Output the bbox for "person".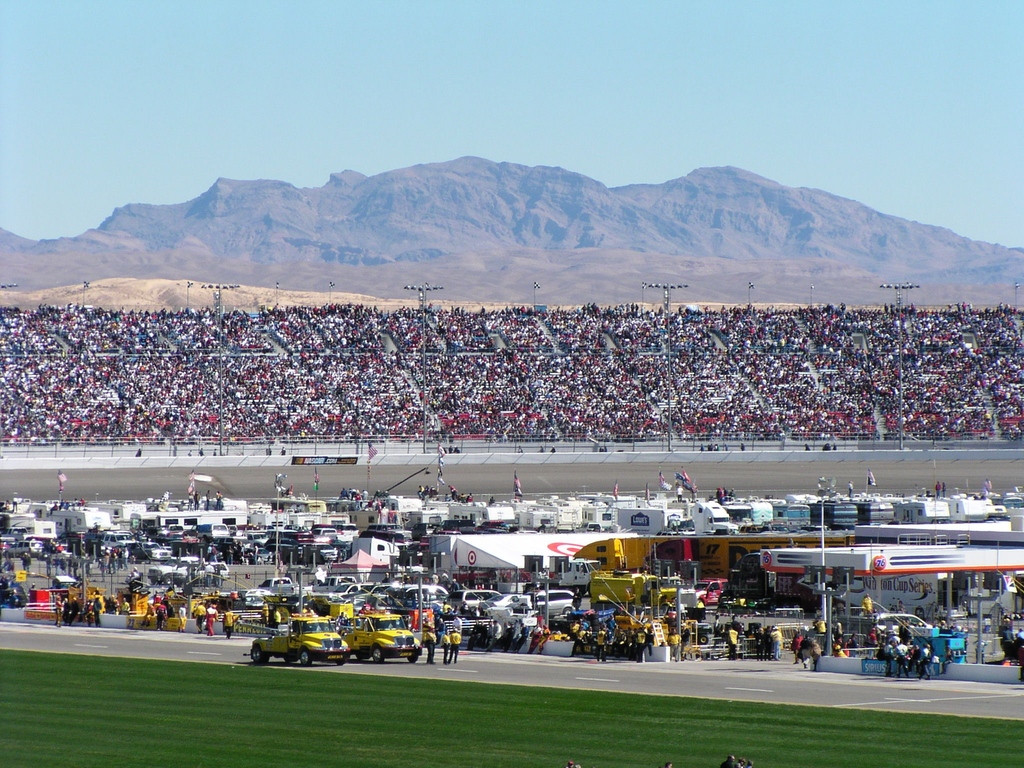
l=452, t=615, r=461, b=627.
